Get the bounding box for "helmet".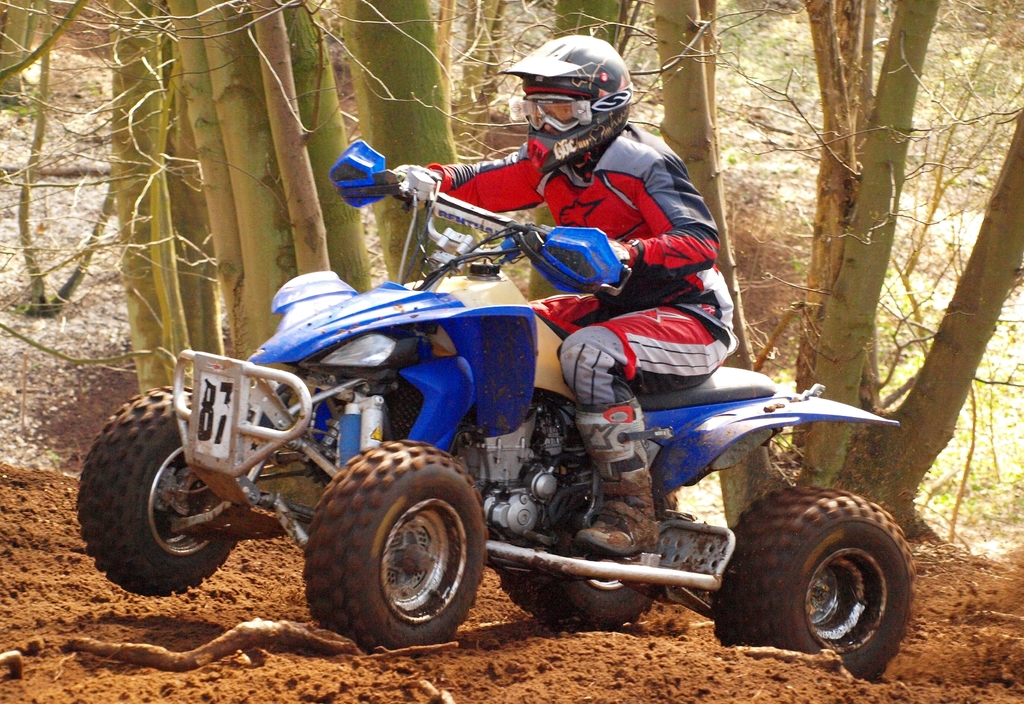
Rect(512, 39, 639, 141).
